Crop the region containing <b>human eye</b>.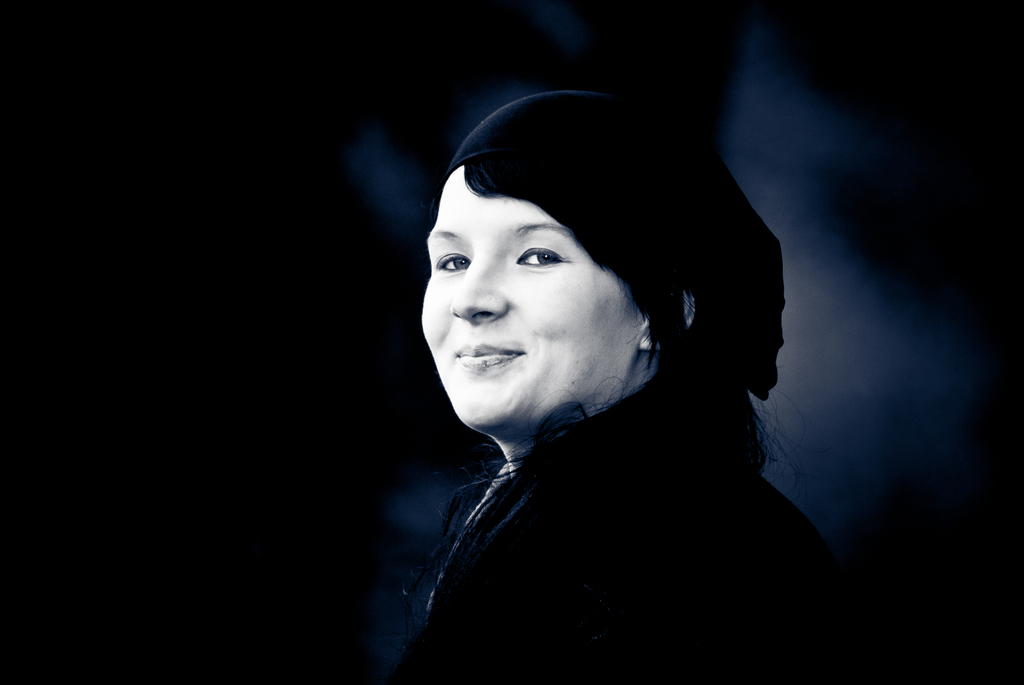
Crop region: (433, 249, 471, 274).
